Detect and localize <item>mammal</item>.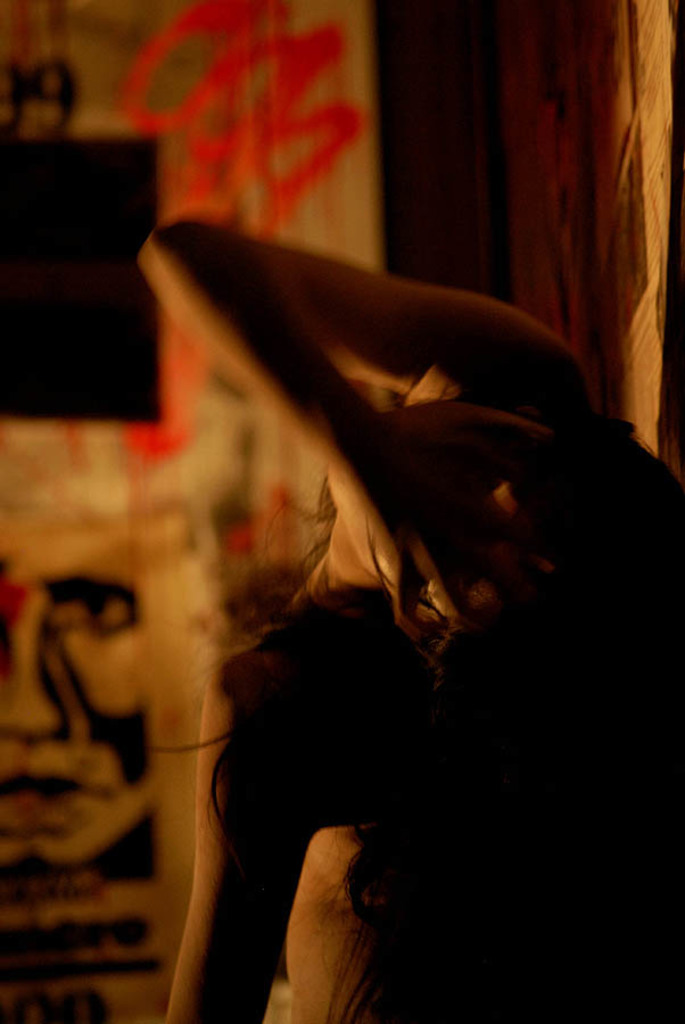
Localized at [x1=147, y1=221, x2=684, y2=1023].
